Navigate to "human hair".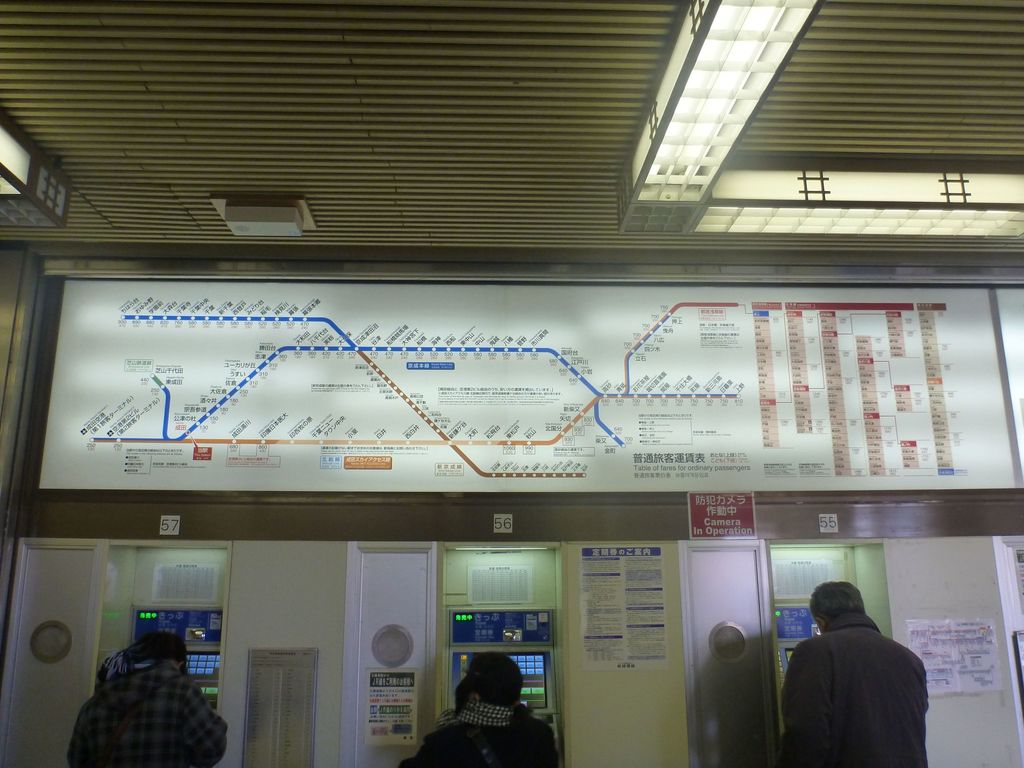
Navigation target: pyautogui.locateOnScreen(97, 636, 188, 678).
